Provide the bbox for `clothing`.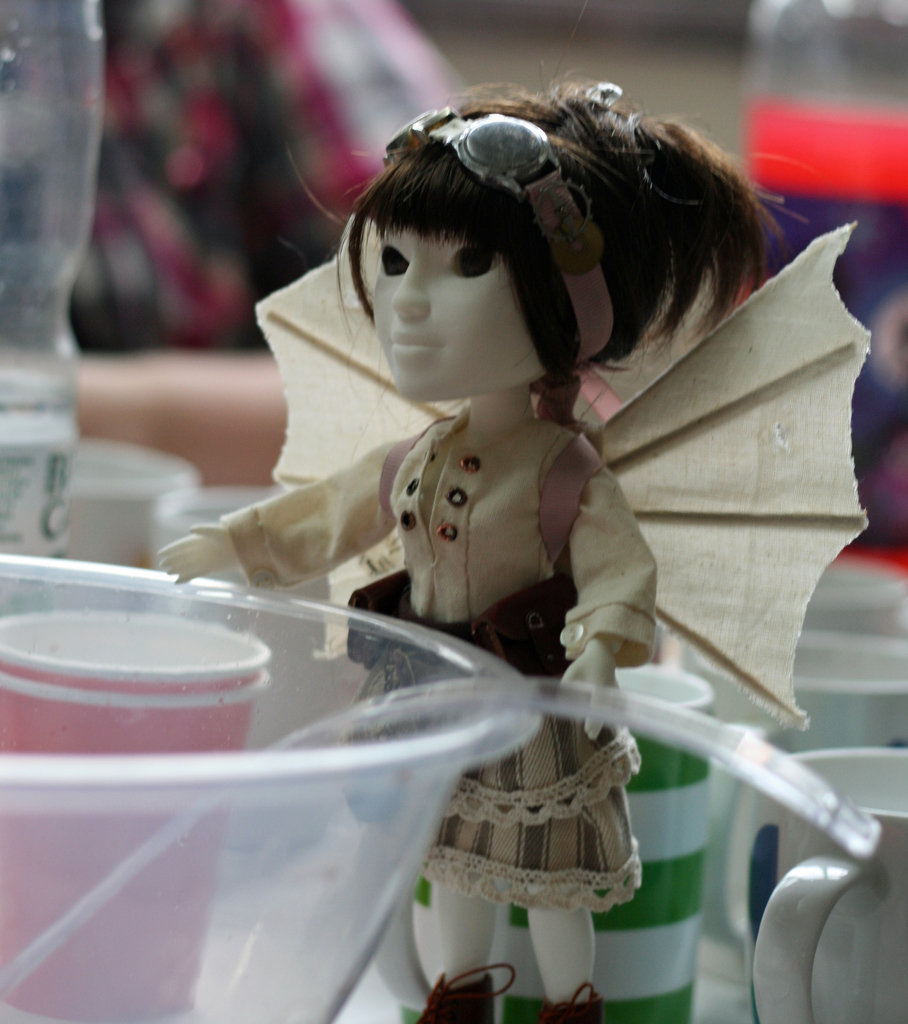
pyautogui.locateOnScreen(220, 405, 654, 910).
